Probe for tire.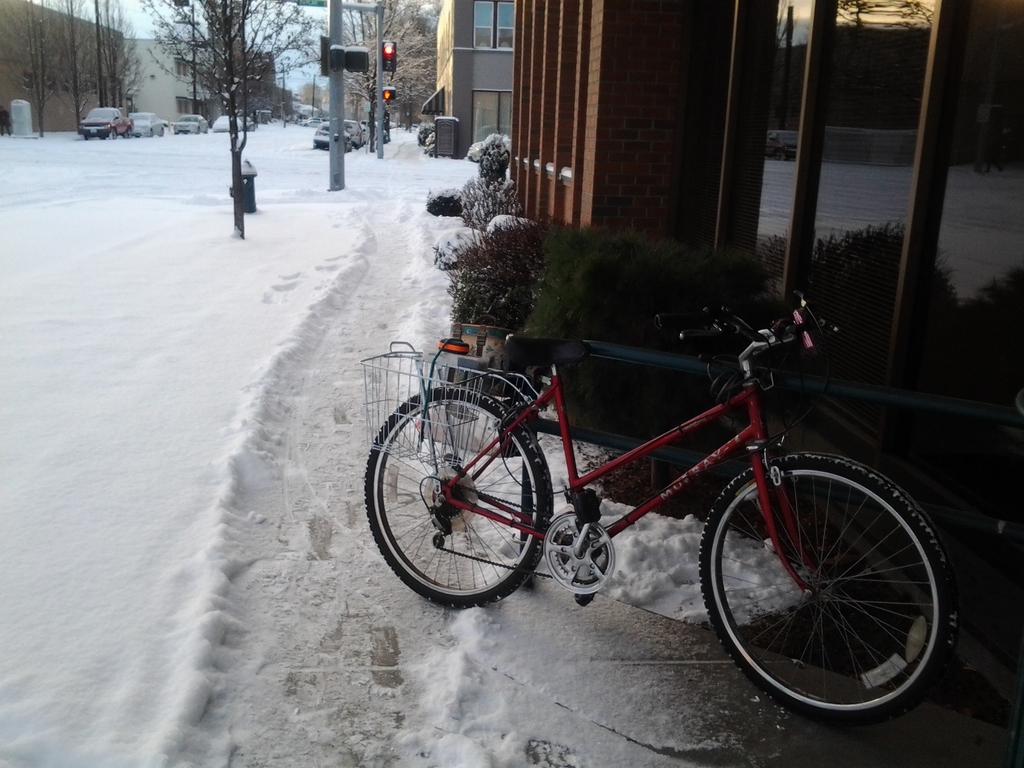
Probe result: 111 129 117 138.
